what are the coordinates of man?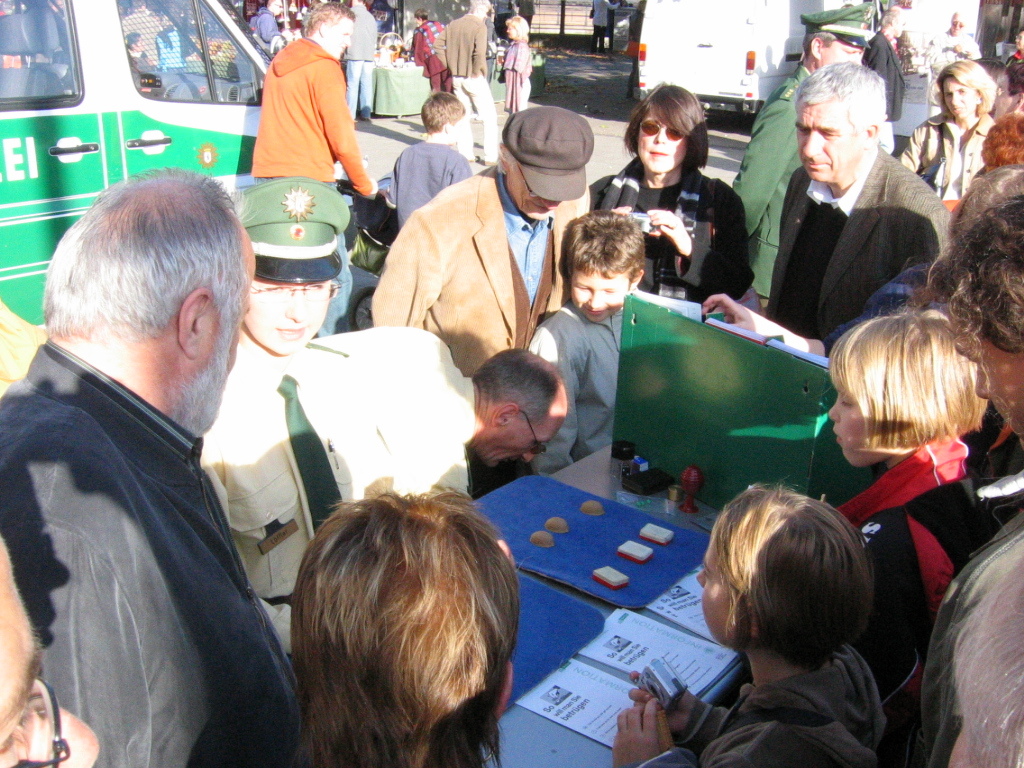
BBox(758, 54, 961, 340).
